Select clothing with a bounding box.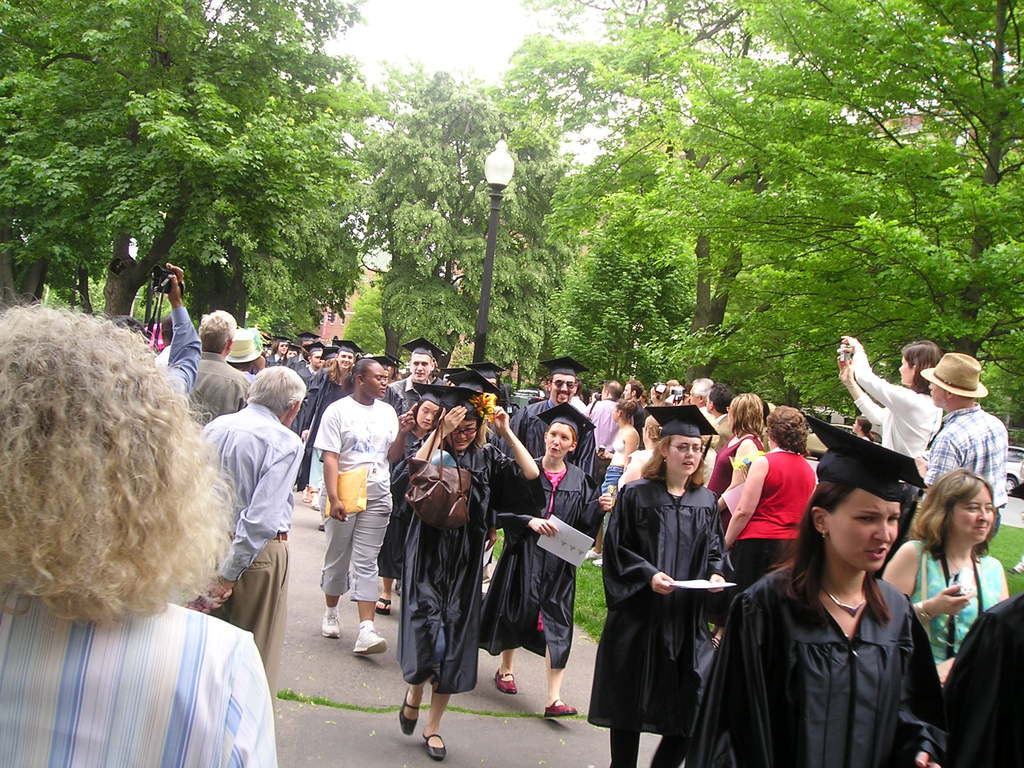
<bbox>900, 538, 999, 680</bbox>.
